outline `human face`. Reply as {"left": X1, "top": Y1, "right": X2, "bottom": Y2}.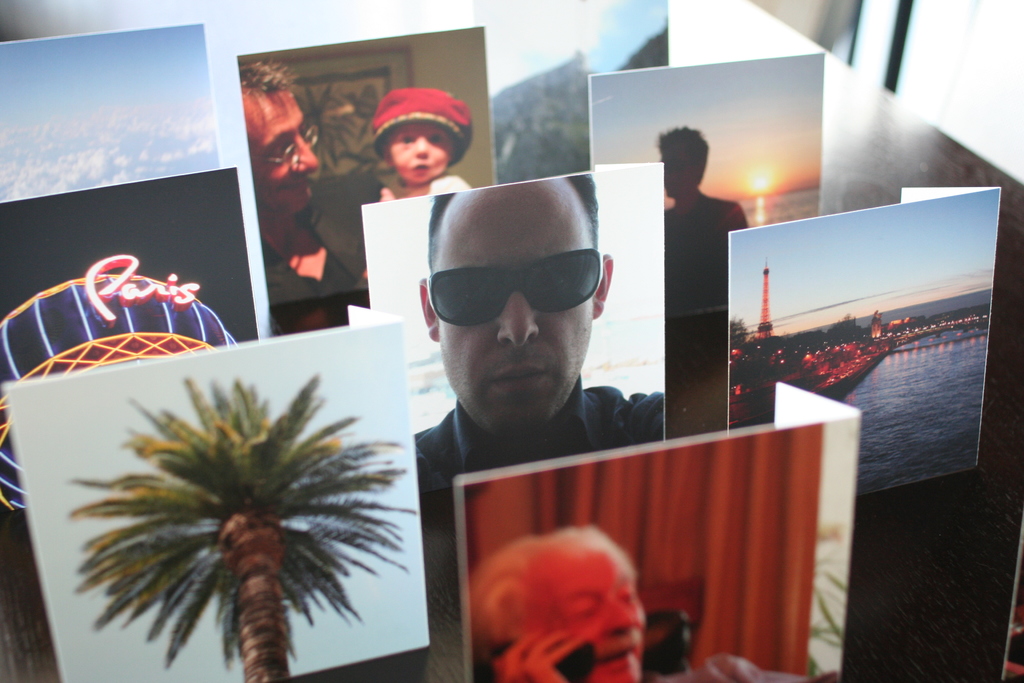
{"left": 517, "top": 549, "right": 647, "bottom": 679}.
